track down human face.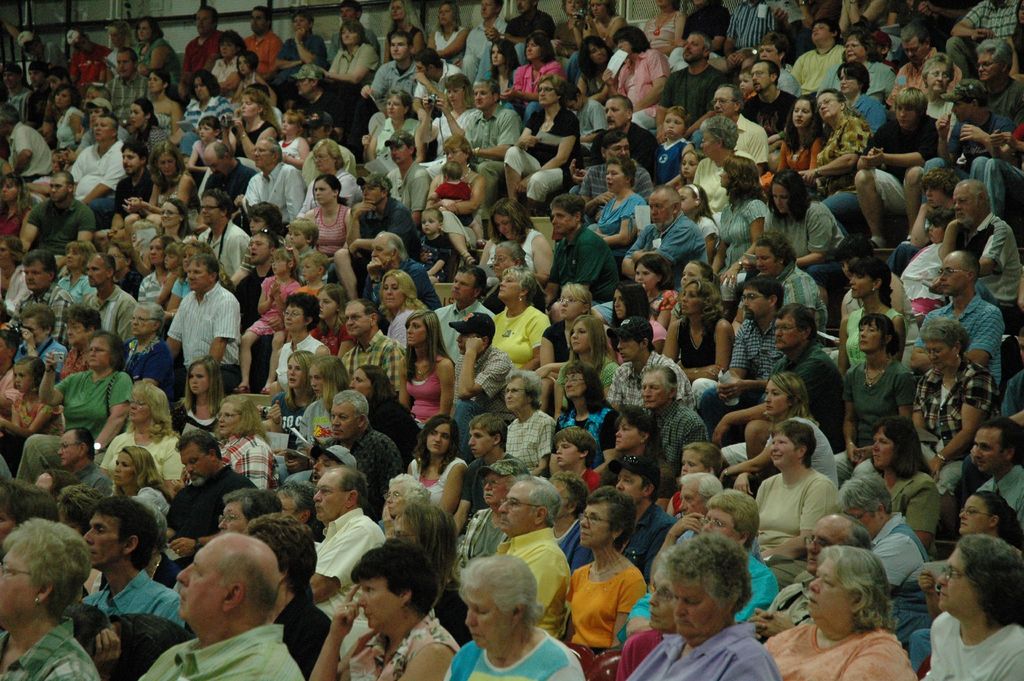
Tracked to bbox=[926, 342, 956, 370].
